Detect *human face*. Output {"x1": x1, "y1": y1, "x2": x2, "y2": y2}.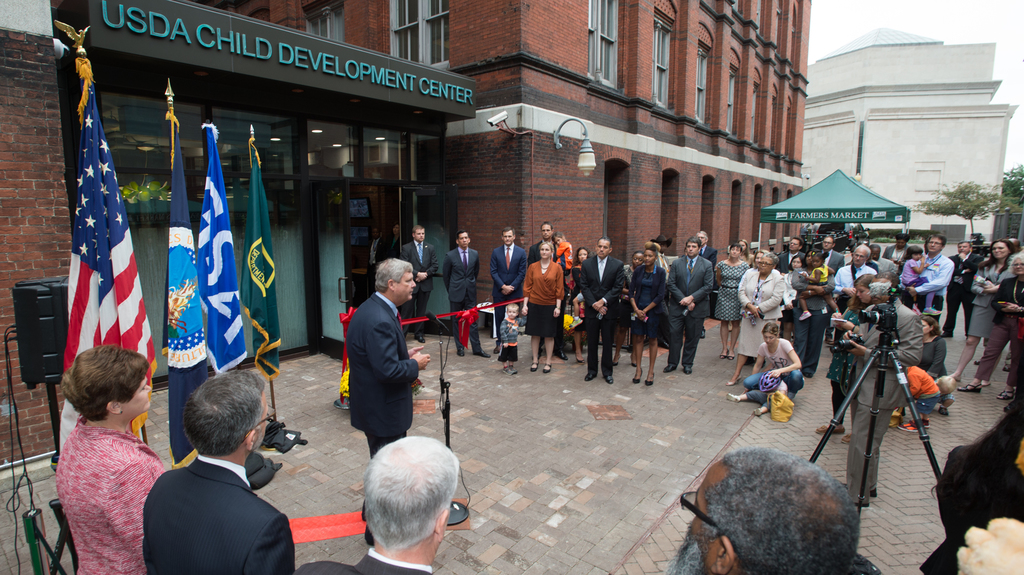
{"x1": 789, "y1": 239, "x2": 801, "y2": 250}.
